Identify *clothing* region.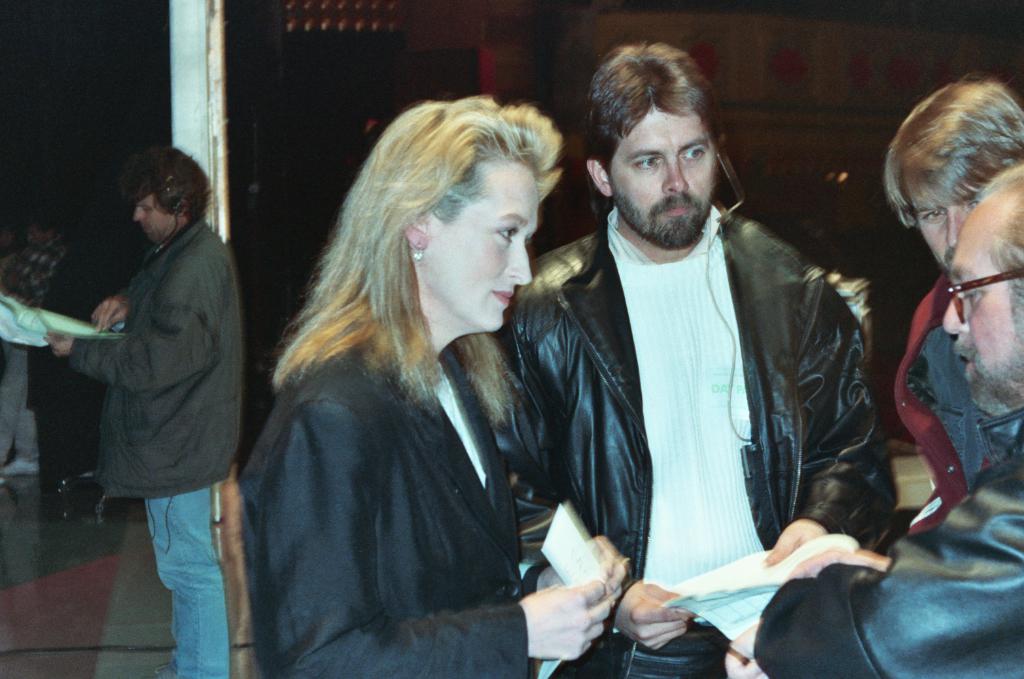
Region: [x1=882, y1=263, x2=993, y2=535].
